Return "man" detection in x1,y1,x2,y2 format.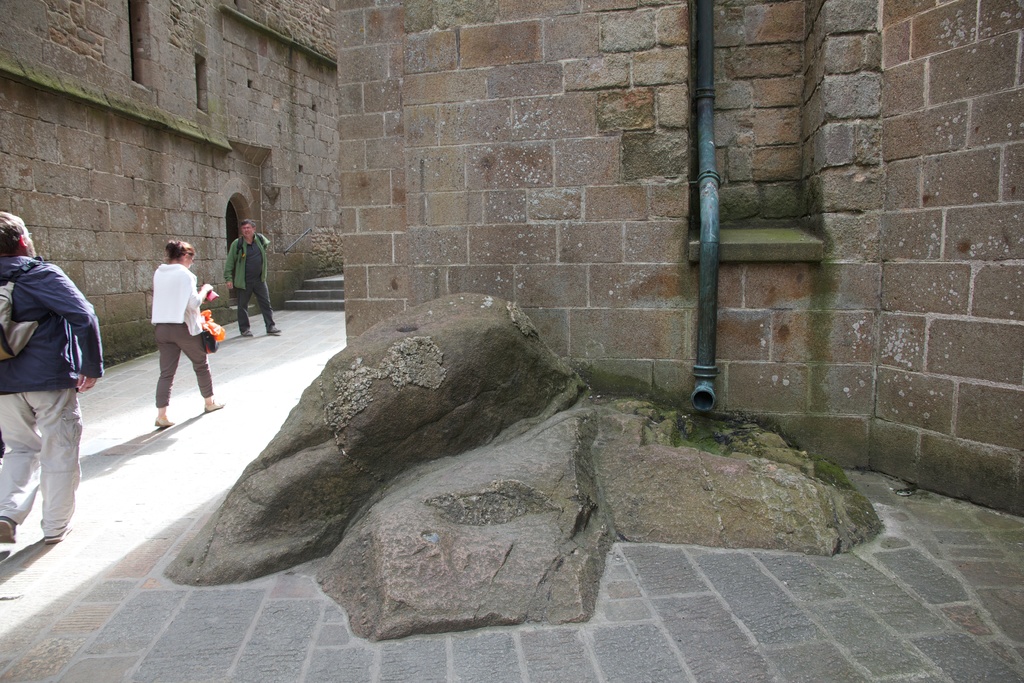
0,209,111,540.
